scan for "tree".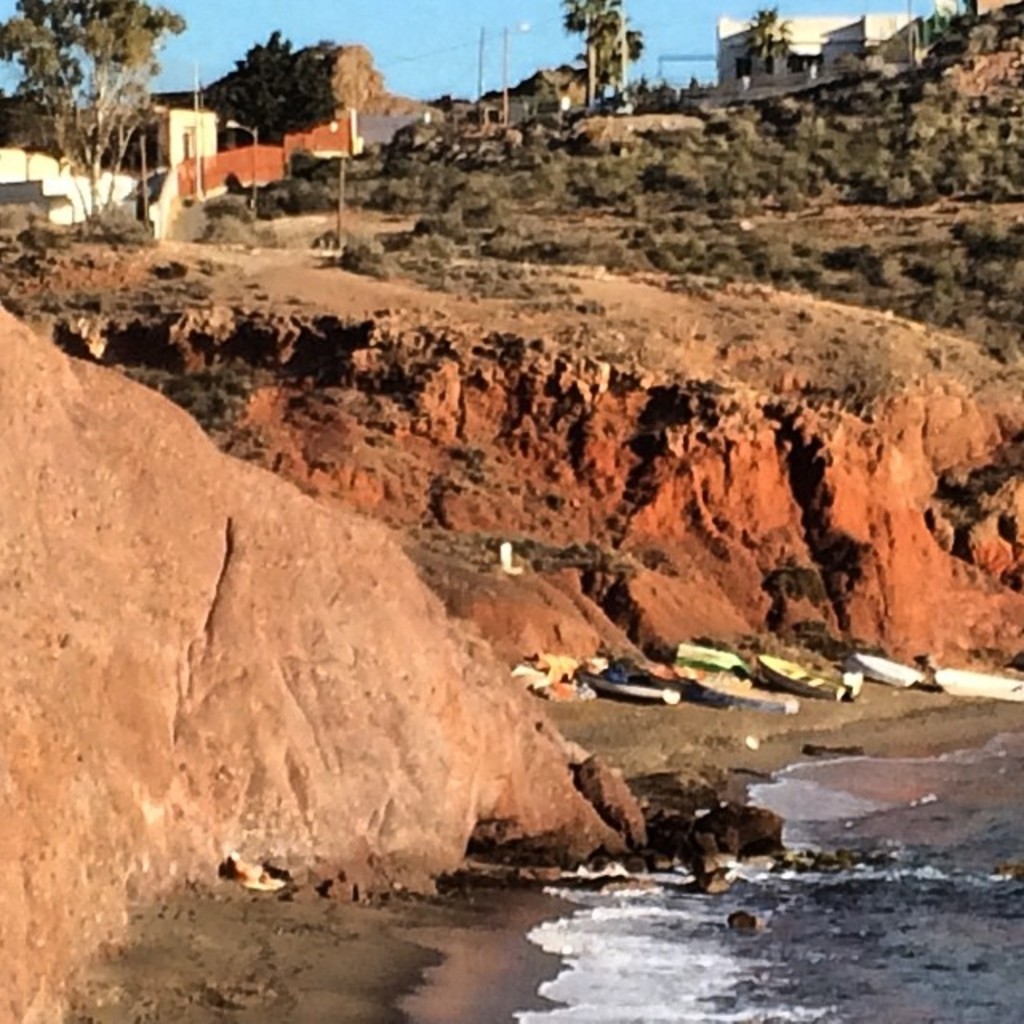
Scan result: 2,0,174,206.
